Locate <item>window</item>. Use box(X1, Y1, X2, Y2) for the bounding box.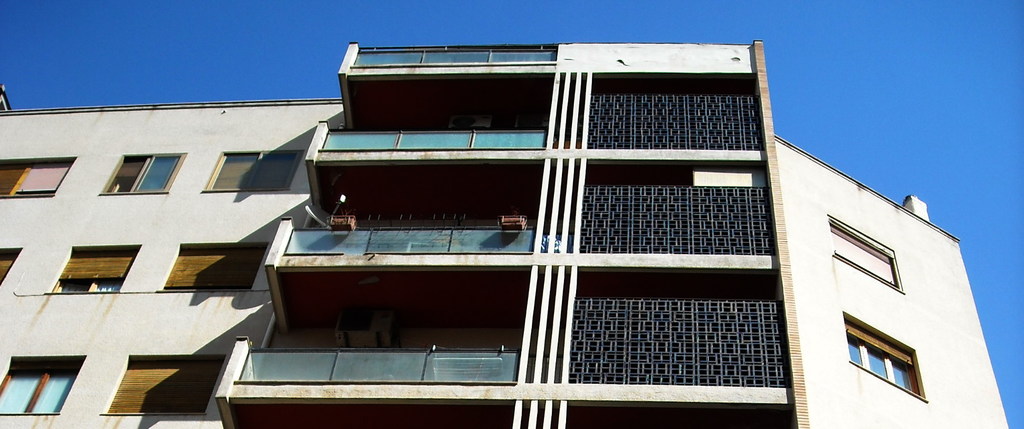
box(0, 247, 24, 289).
